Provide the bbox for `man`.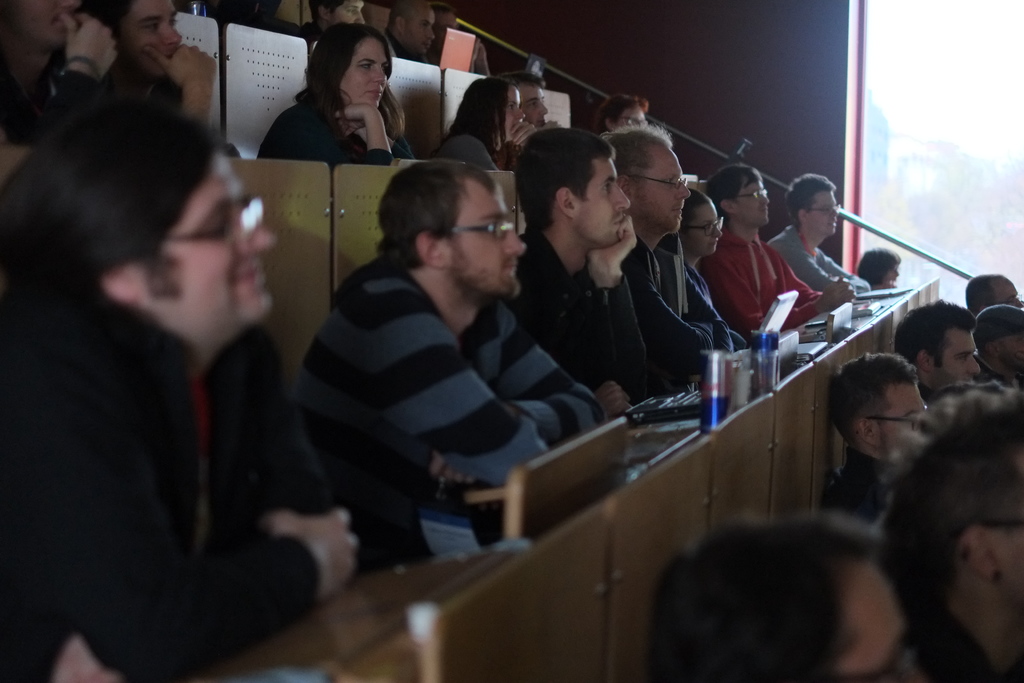
locate(627, 128, 746, 390).
